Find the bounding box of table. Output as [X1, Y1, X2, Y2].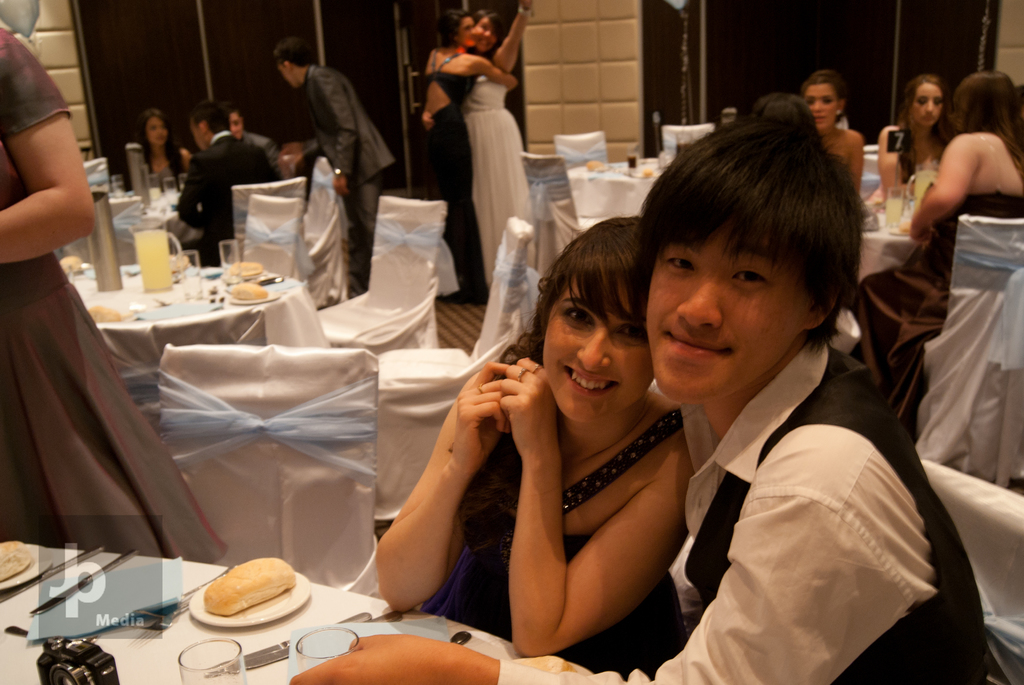
[565, 153, 662, 230].
